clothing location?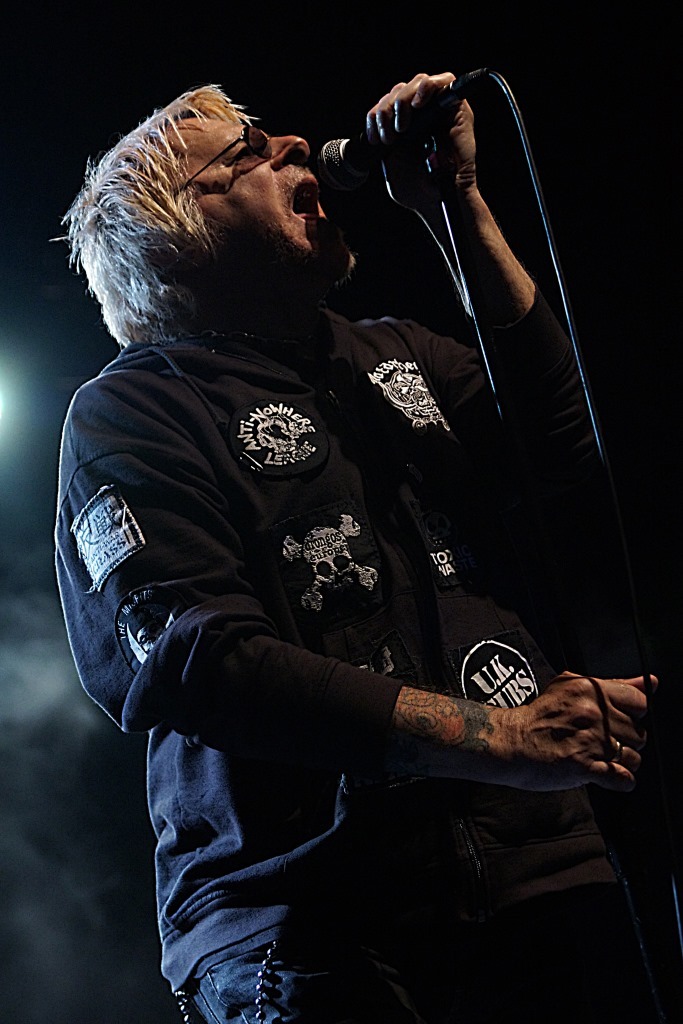
pyautogui.locateOnScreen(47, 304, 602, 1013)
